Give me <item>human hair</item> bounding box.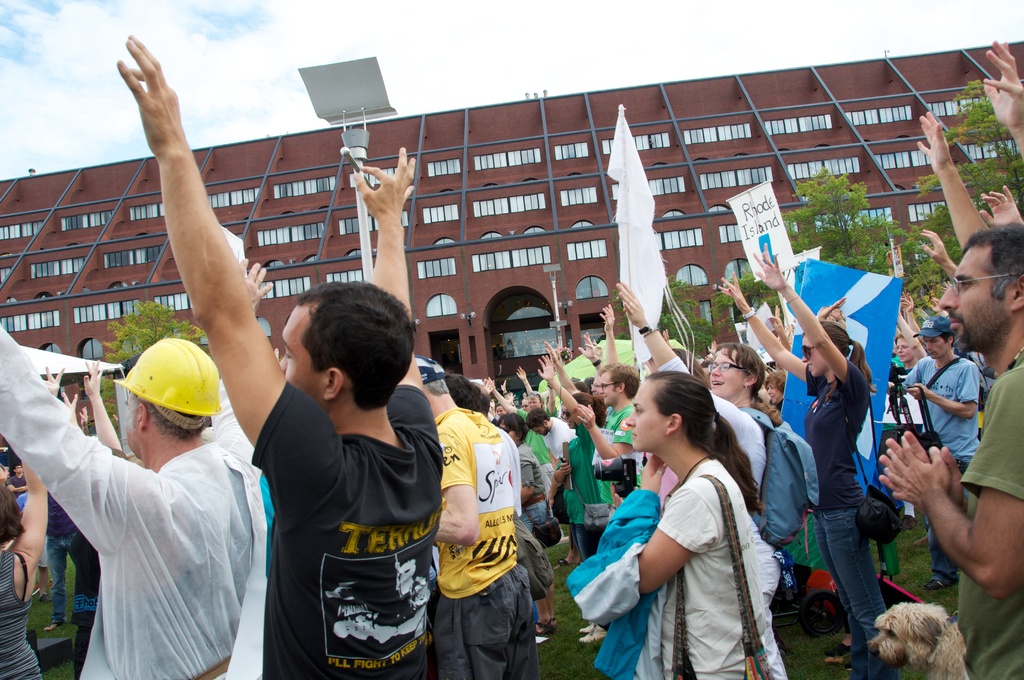
locate(444, 371, 481, 410).
